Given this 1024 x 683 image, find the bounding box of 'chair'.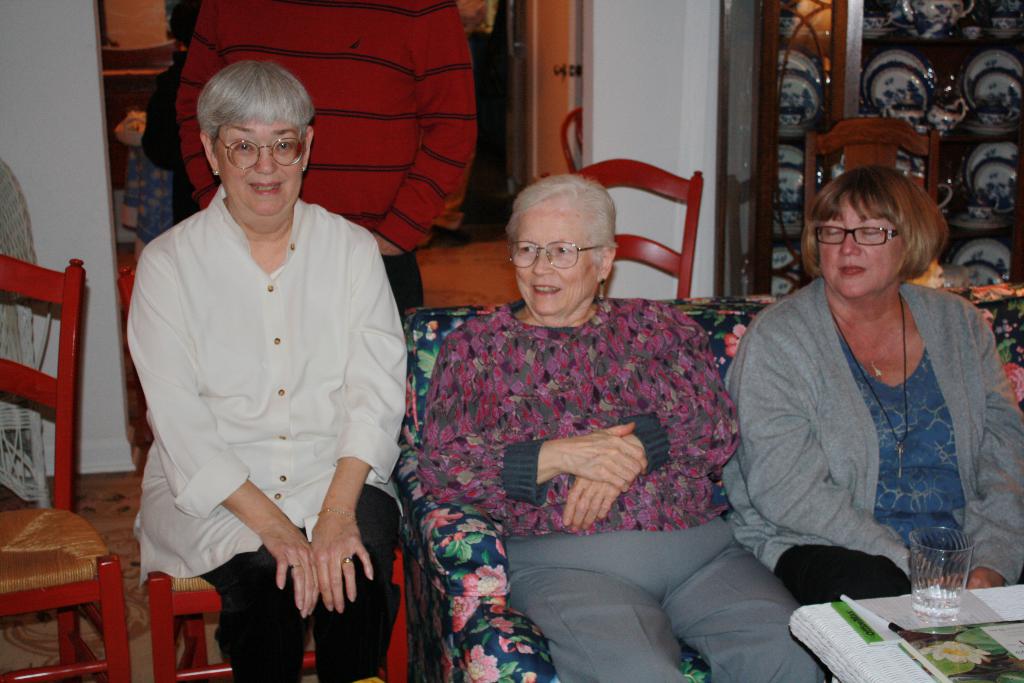
rect(120, 265, 410, 682).
